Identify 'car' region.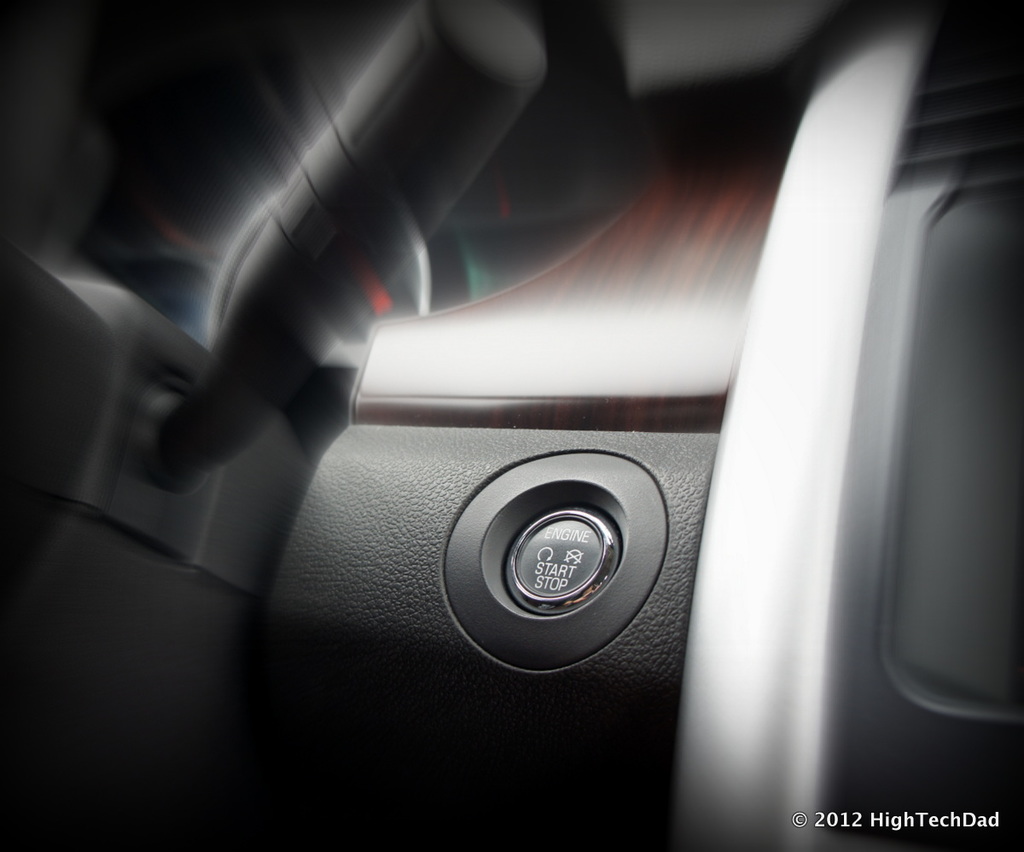
Region: {"x1": 0, "y1": 0, "x2": 1023, "y2": 851}.
